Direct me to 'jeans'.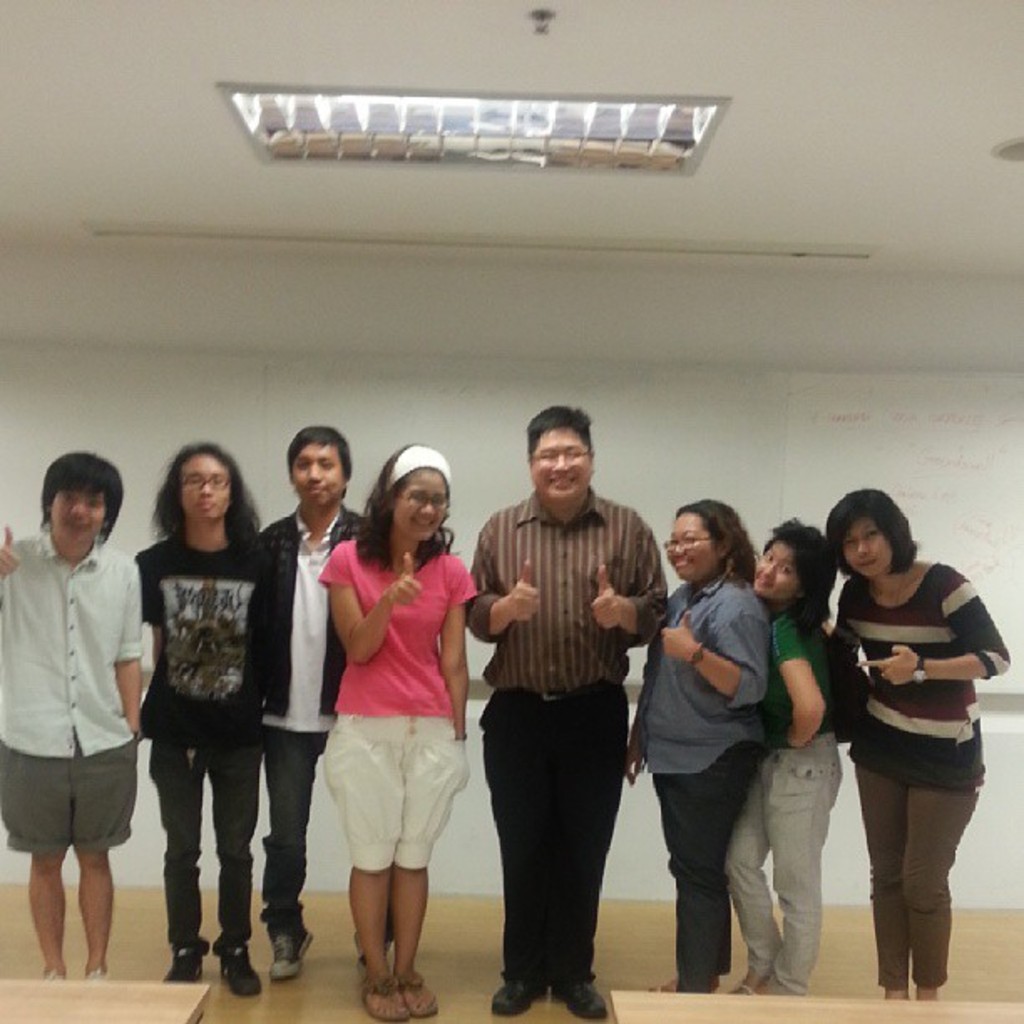
Direction: crop(147, 738, 263, 955).
